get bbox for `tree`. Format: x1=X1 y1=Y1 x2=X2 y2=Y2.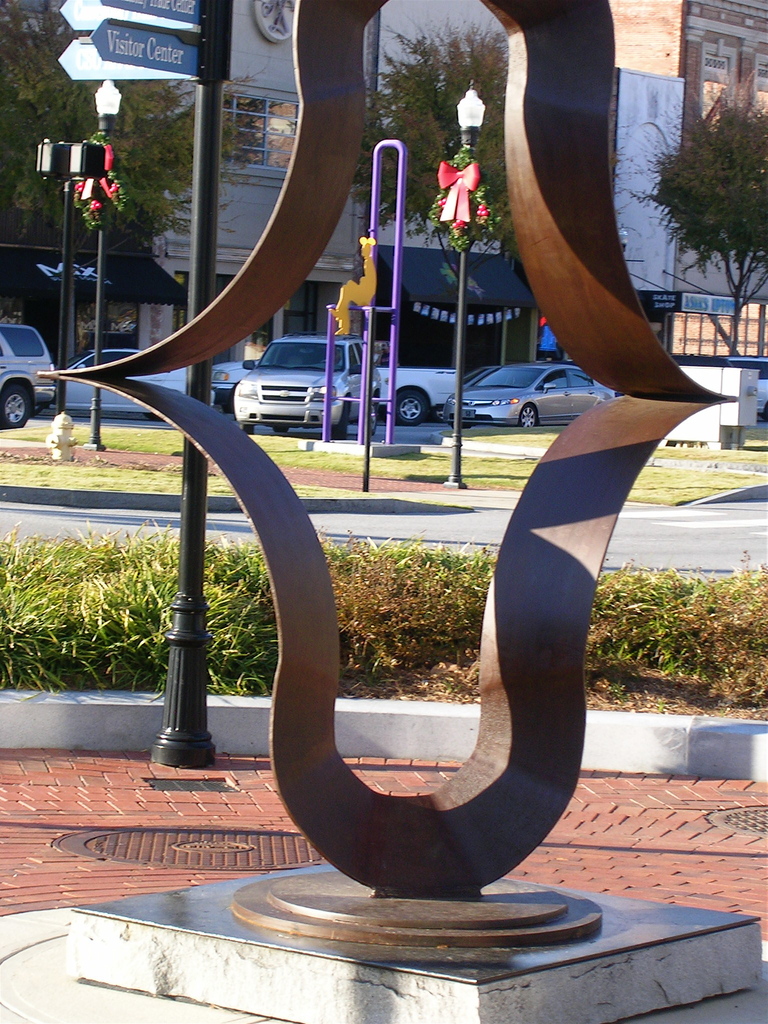
x1=0 y1=4 x2=248 y2=368.
